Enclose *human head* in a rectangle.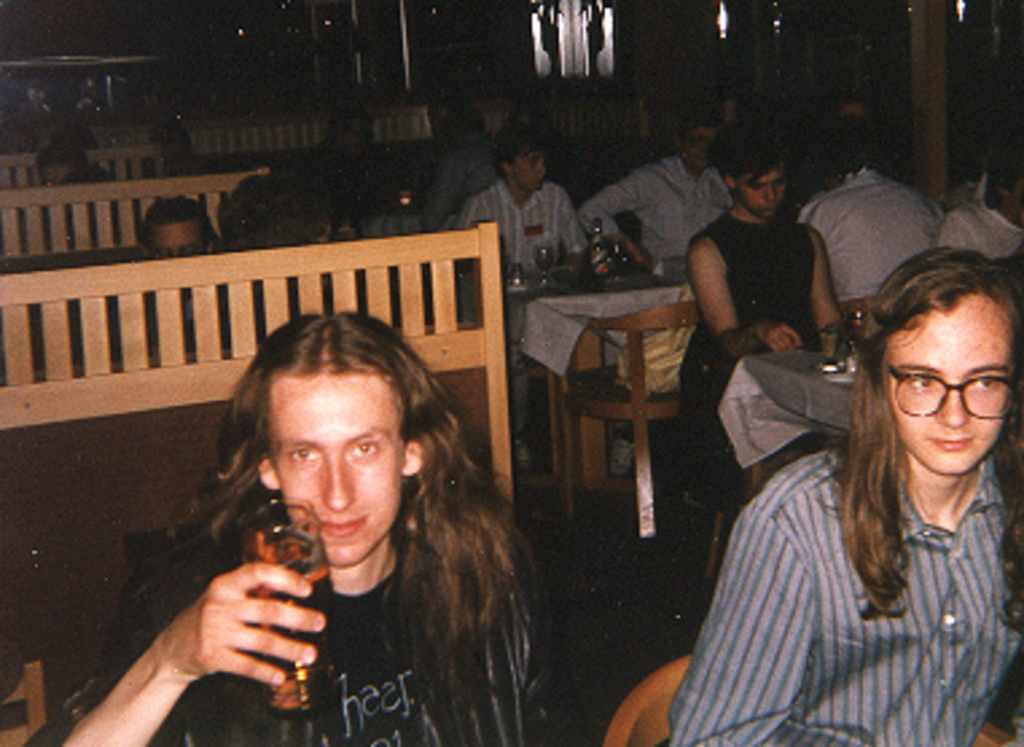
x1=35 y1=140 x2=91 y2=180.
